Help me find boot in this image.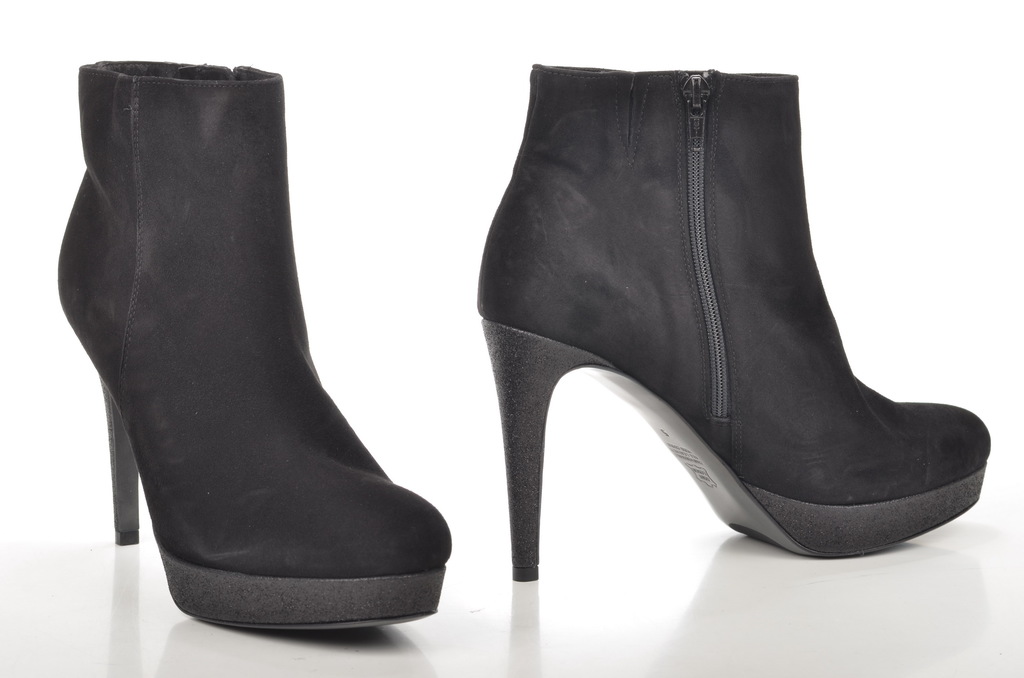
Found it: bbox(58, 26, 455, 627).
